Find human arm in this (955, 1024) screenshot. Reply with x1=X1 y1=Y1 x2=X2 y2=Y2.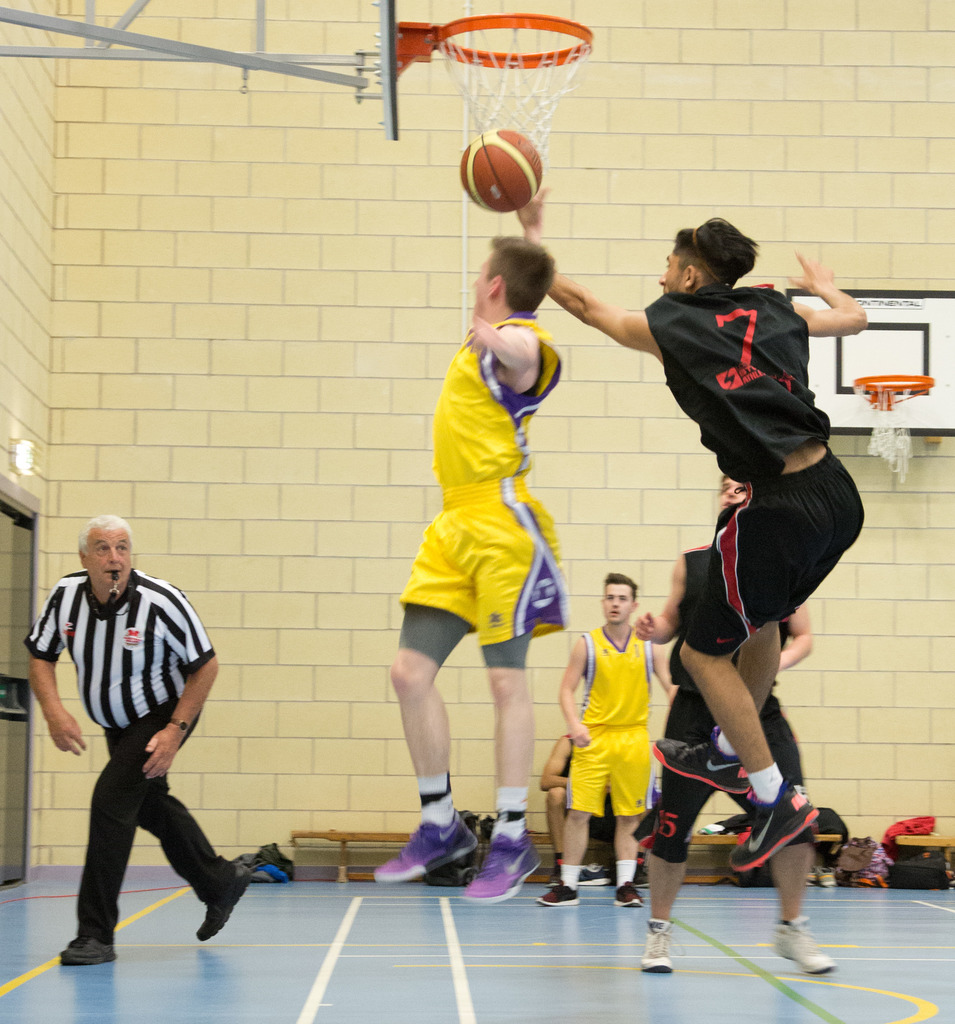
x1=778 y1=243 x2=871 y2=324.
